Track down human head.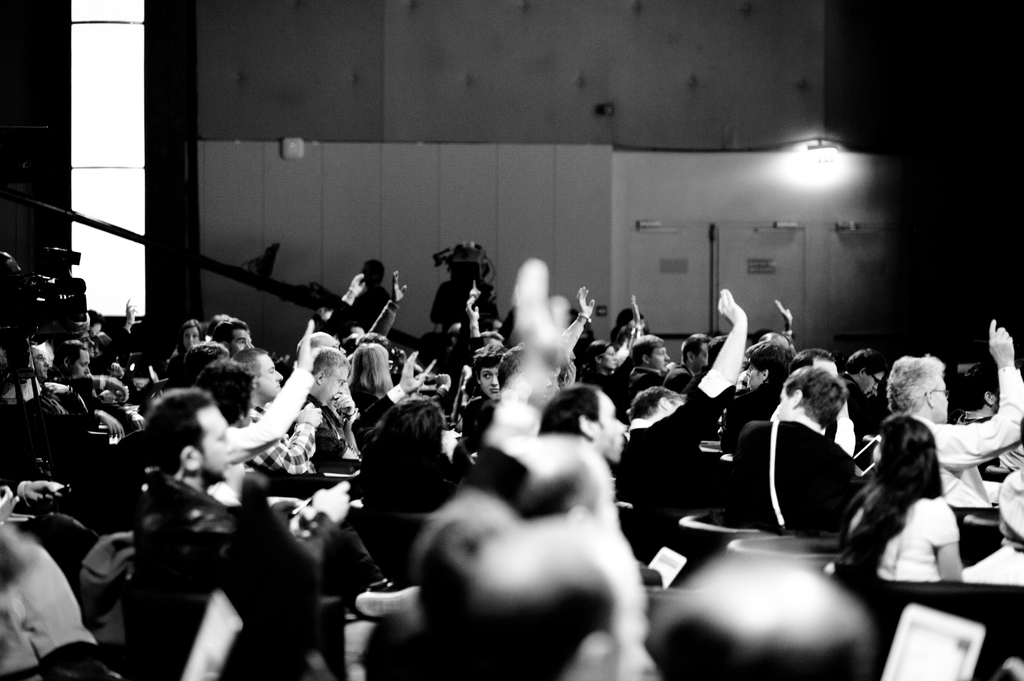
Tracked to x1=634 y1=385 x2=684 y2=420.
